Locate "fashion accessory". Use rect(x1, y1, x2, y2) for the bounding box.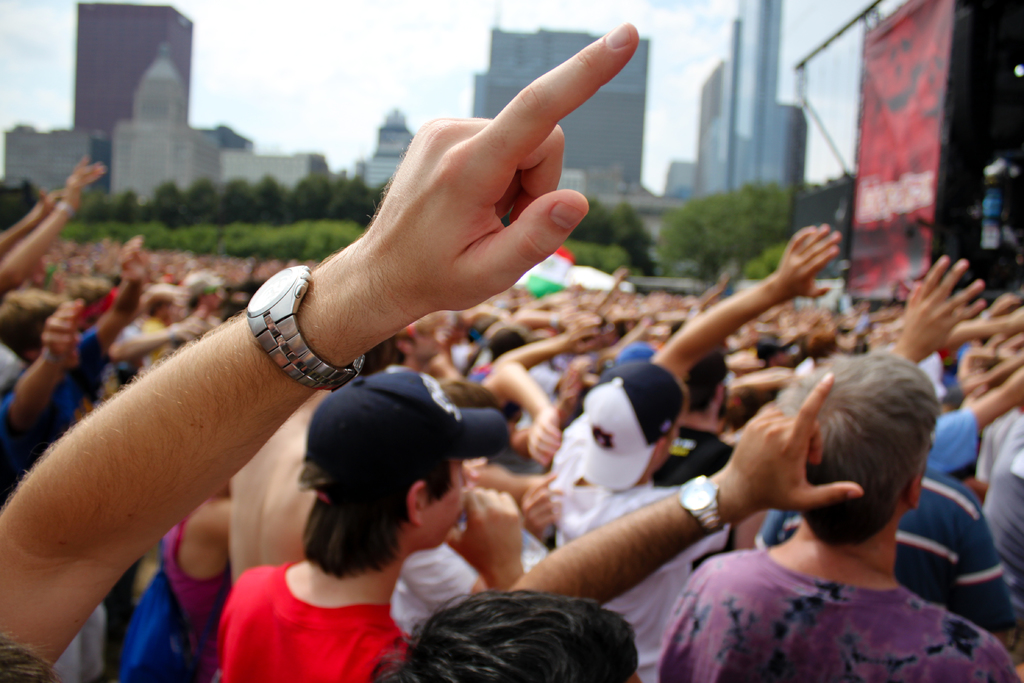
rect(242, 263, 365, 390).
